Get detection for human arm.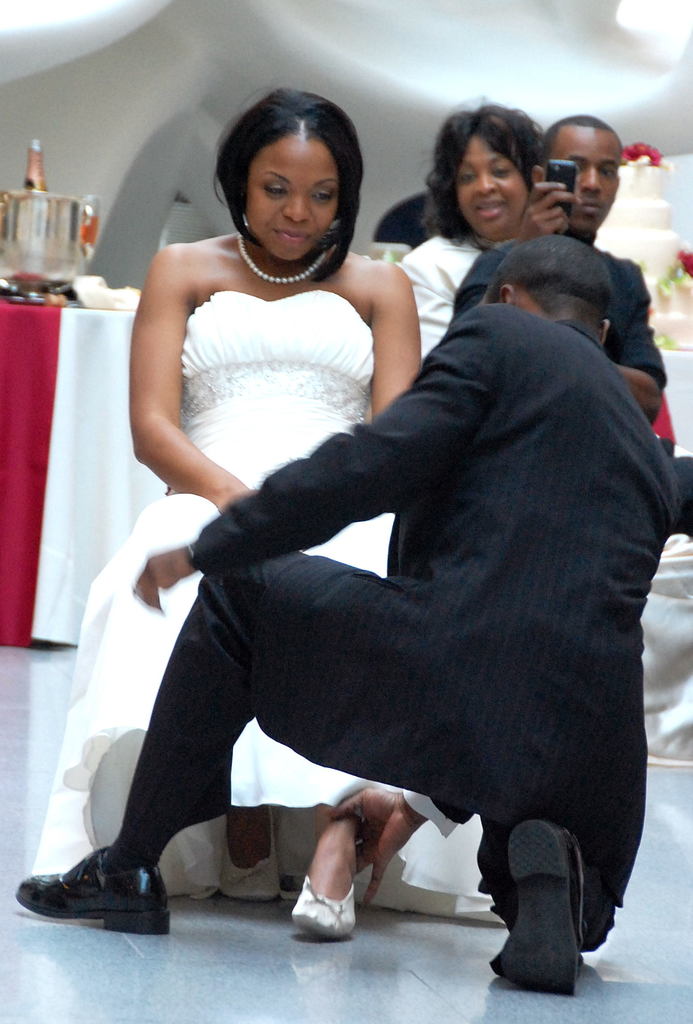
Detection: {"x1": 611, "y1": 259, "x2": 660, "y2": 422}.
